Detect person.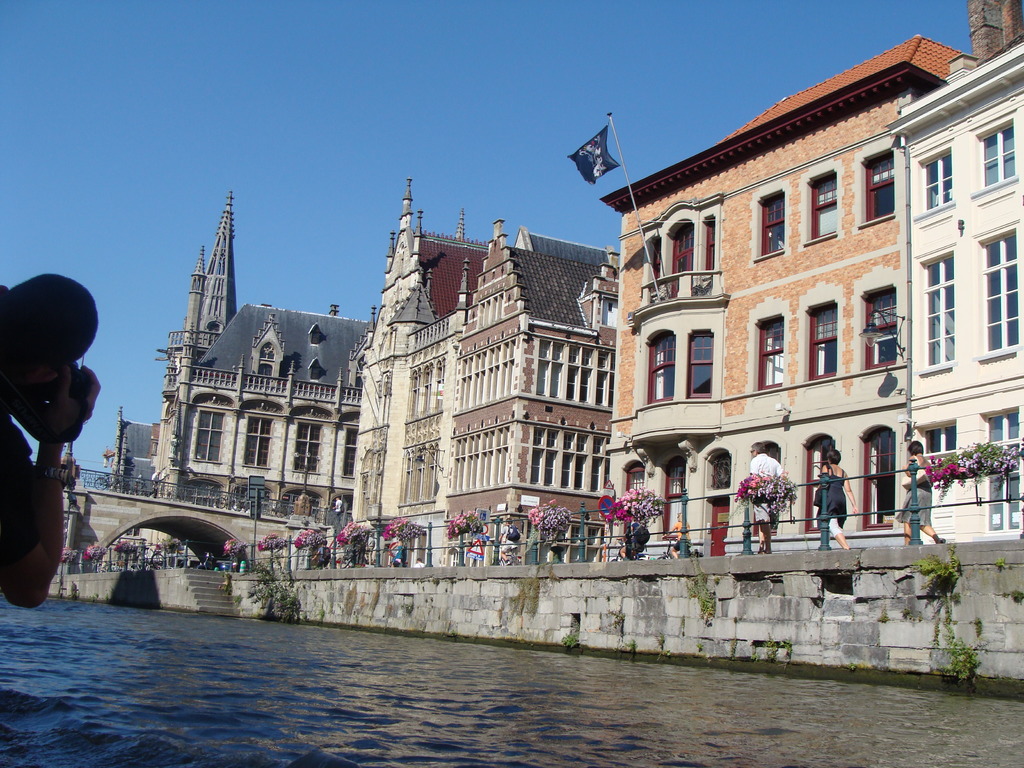
Detected at (816,452,860,553).
